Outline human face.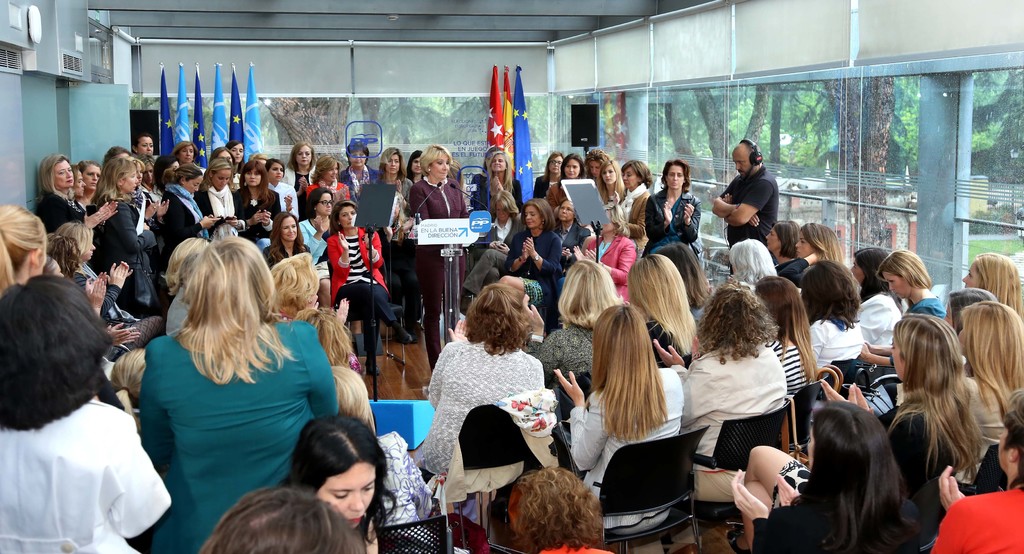
Outline: detection(349, 151, 367, 168).
